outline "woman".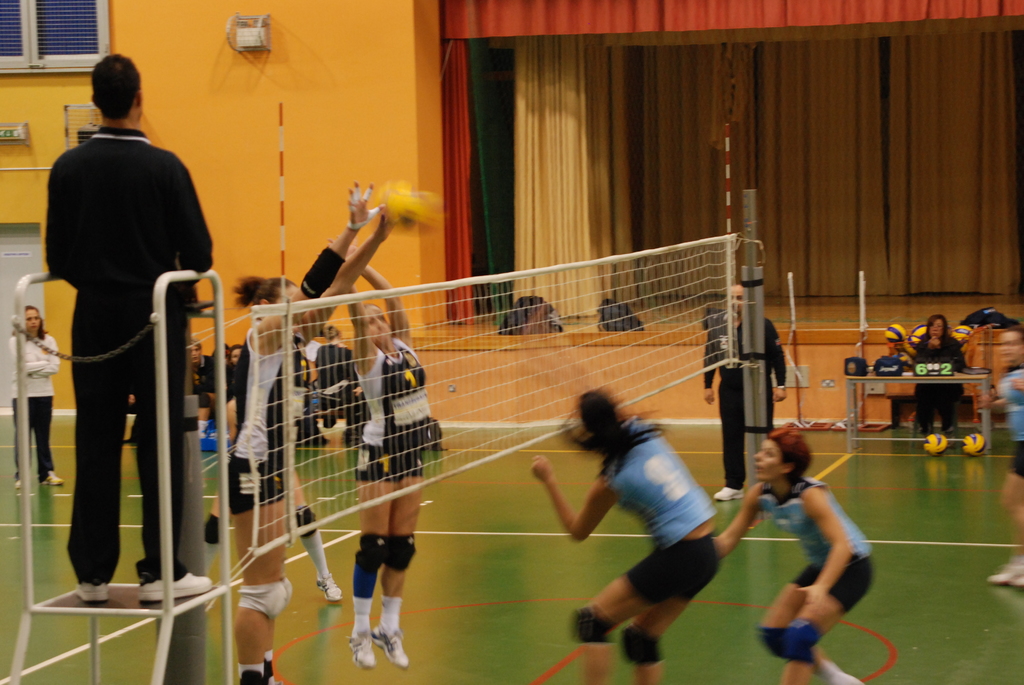
Outline: region(750, 416, 883, 678).
